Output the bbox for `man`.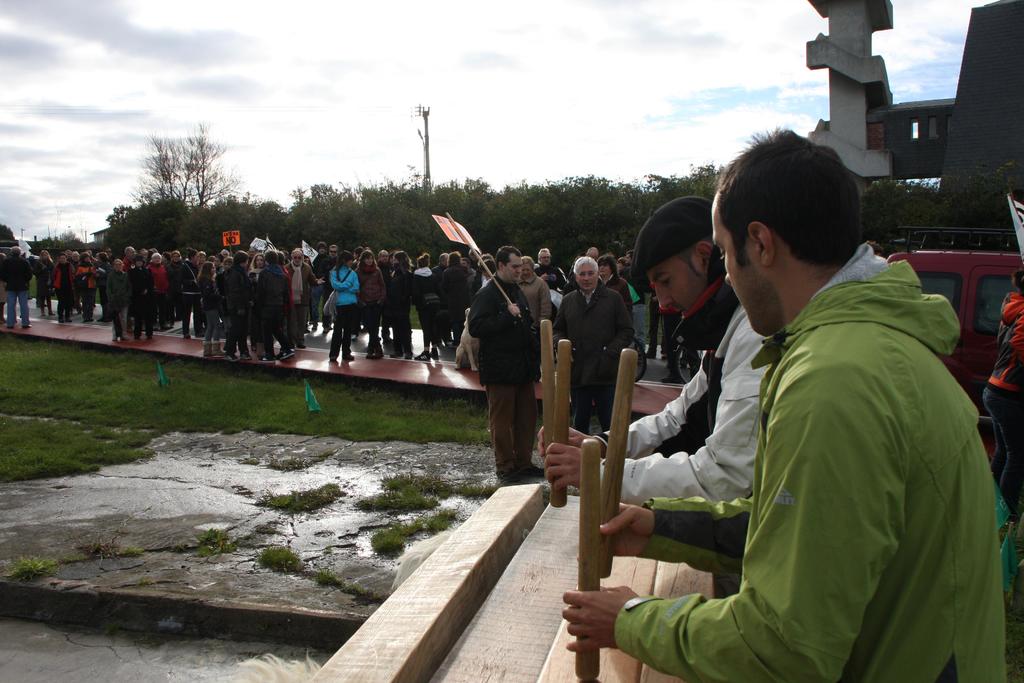
<region>532, 247, 567, 292</region>.
